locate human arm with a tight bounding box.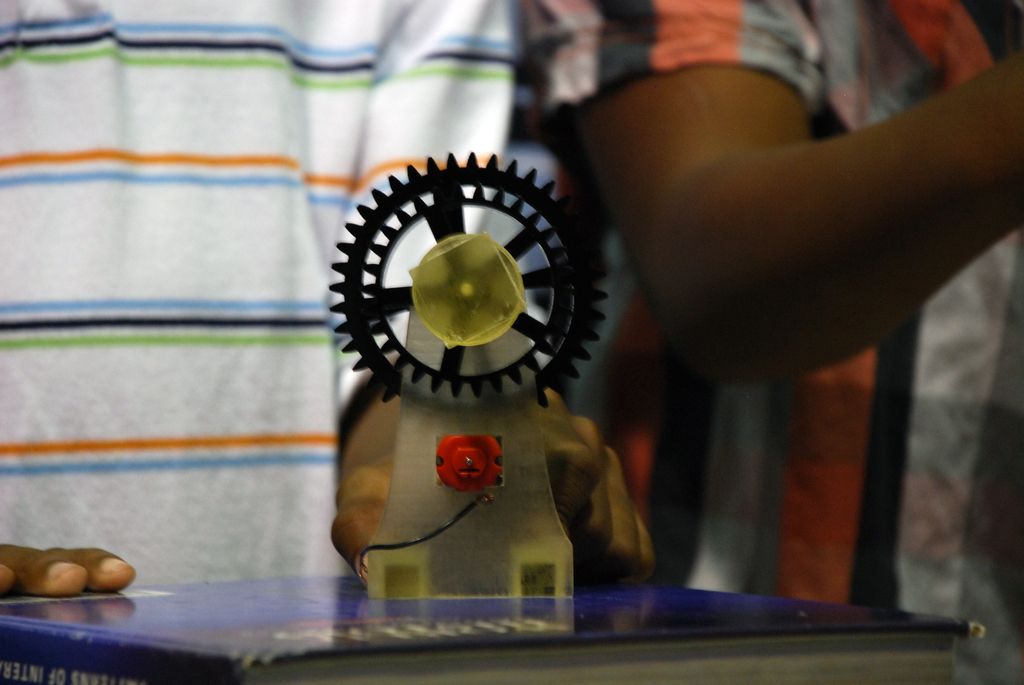
{"x1": 575, "y1": 42, "x2": 1003, "y2": 391}.
